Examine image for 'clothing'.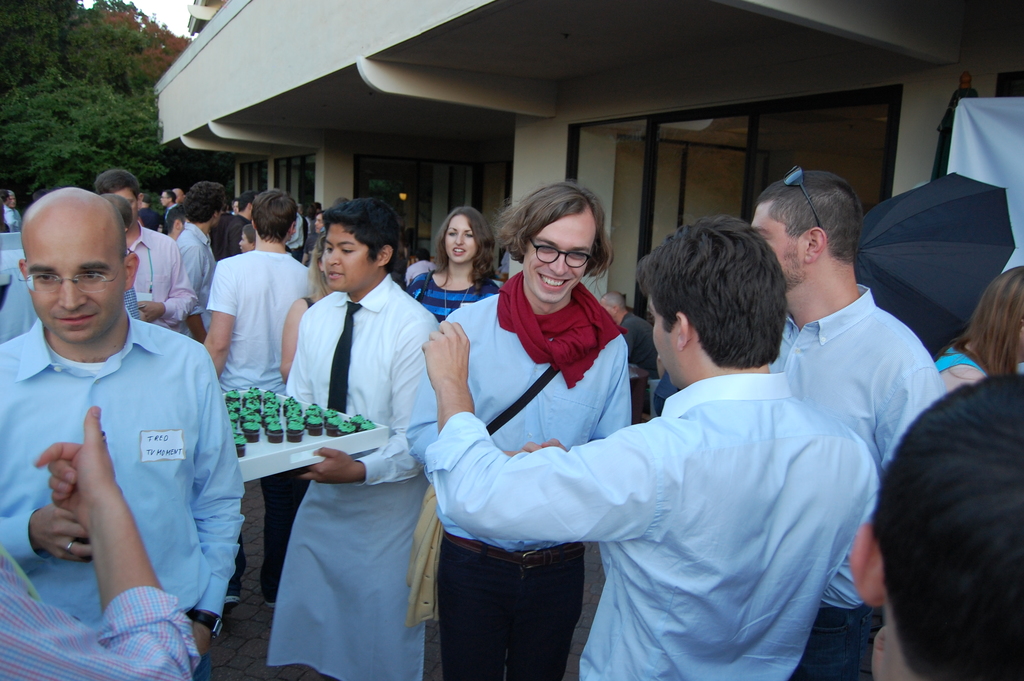
Examination result: x1=484, y1=283, x2=899, y2=673.
